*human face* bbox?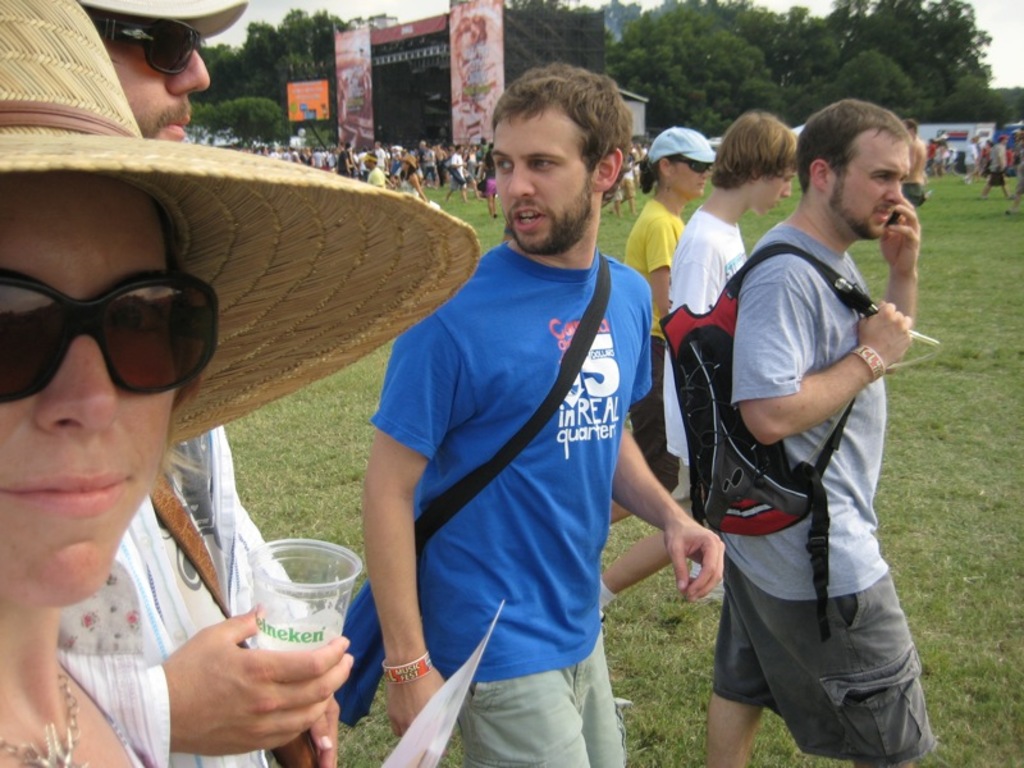
pyautogui.locateOnScreen(96, 12, 209, 140)
